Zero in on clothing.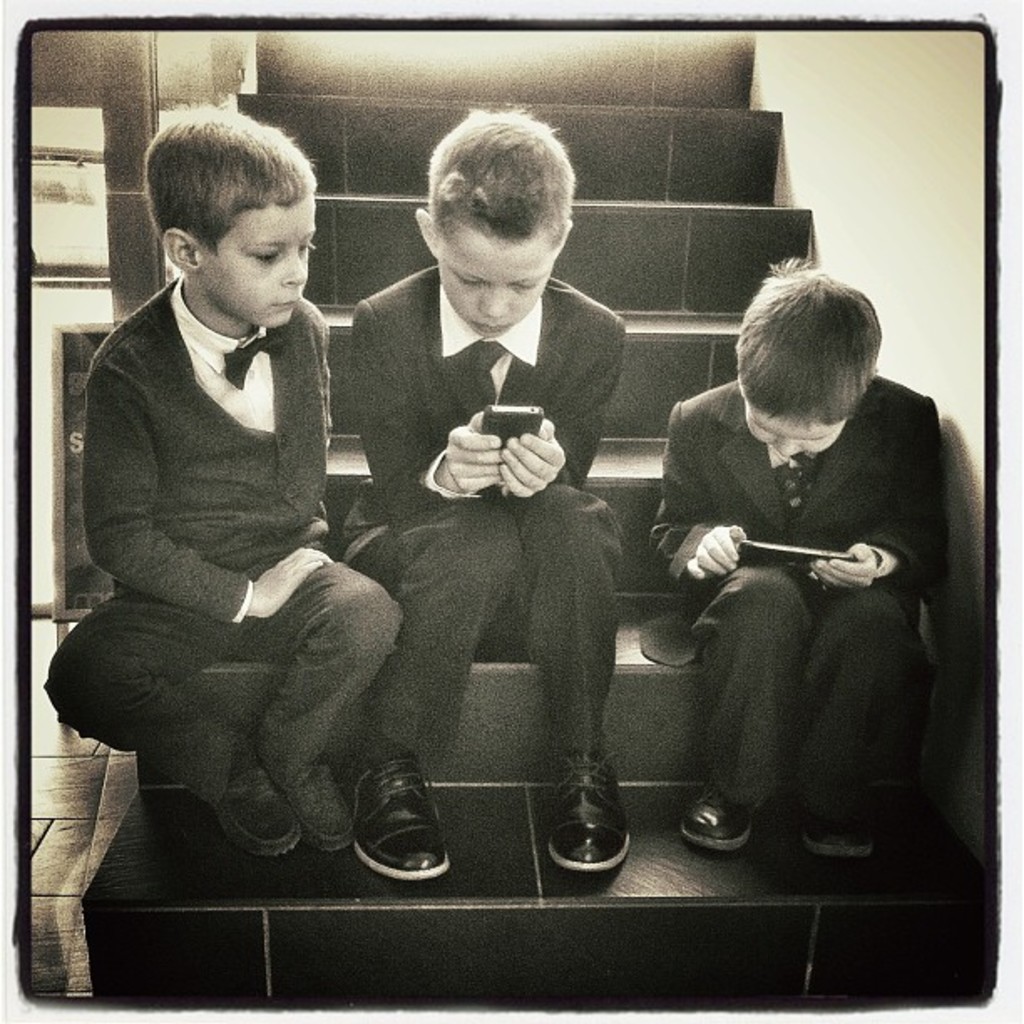
Zeroed in: rect(64, 199, 413, 888).
